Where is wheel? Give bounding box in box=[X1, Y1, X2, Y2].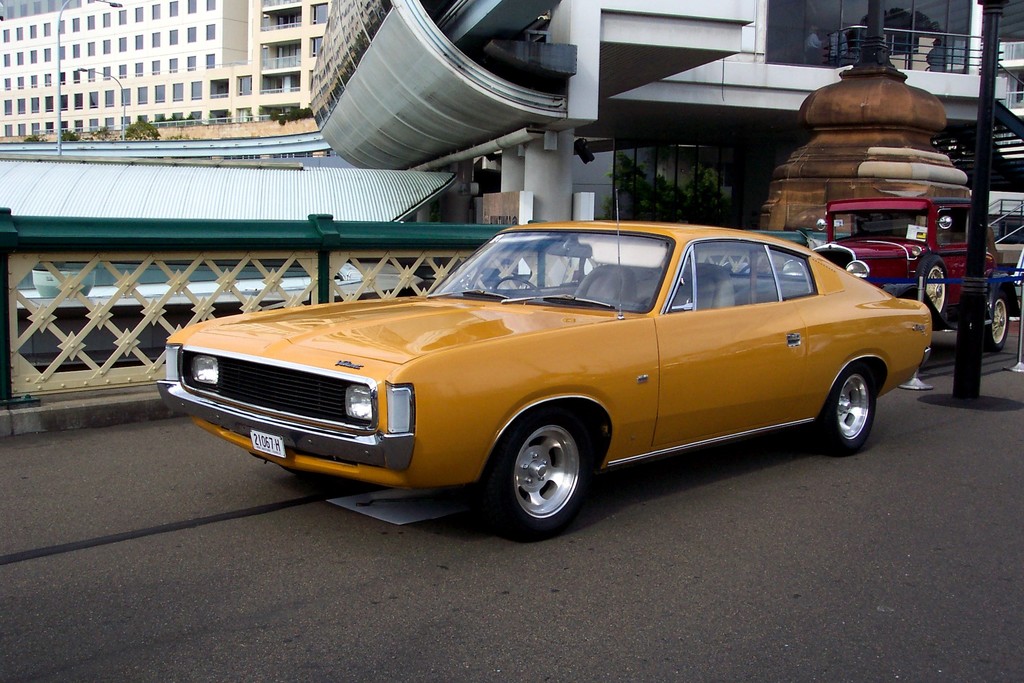
box=[818, 370, 874, 453].
